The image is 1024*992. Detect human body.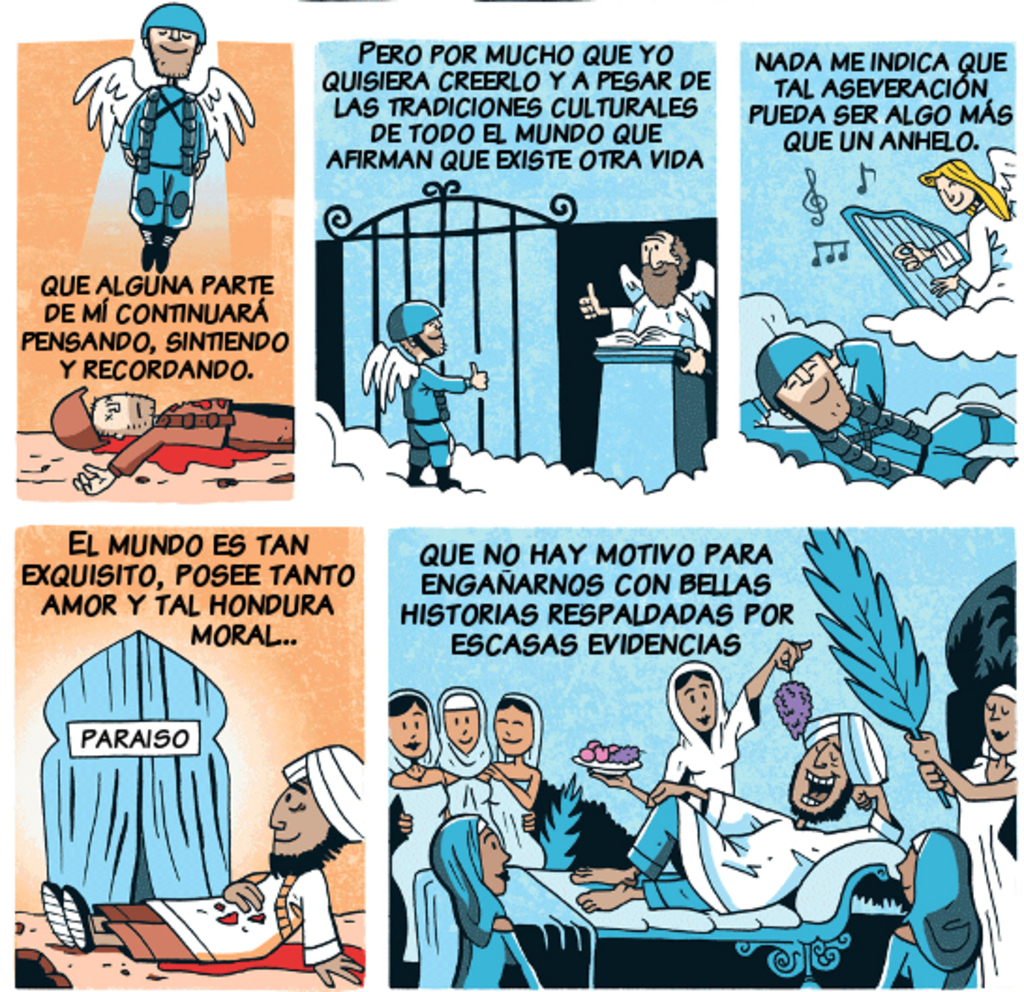
Detection: select_region(450, 908, 542, 990).
